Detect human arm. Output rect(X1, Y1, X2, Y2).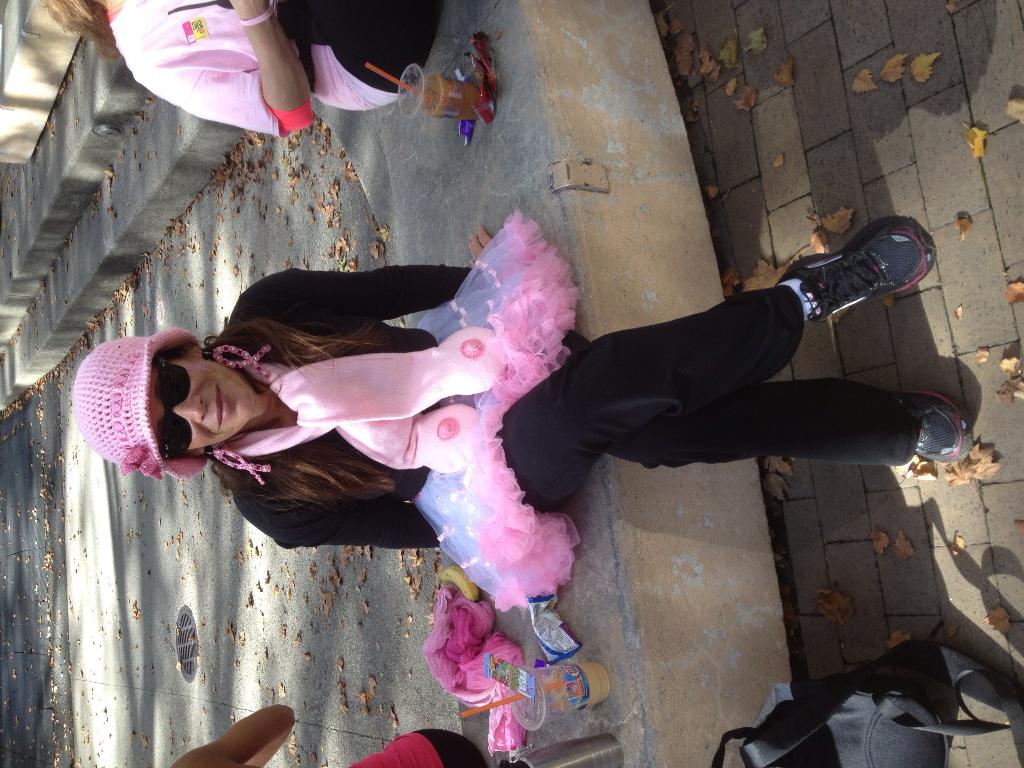
rect(172, 706, 294, 767).
